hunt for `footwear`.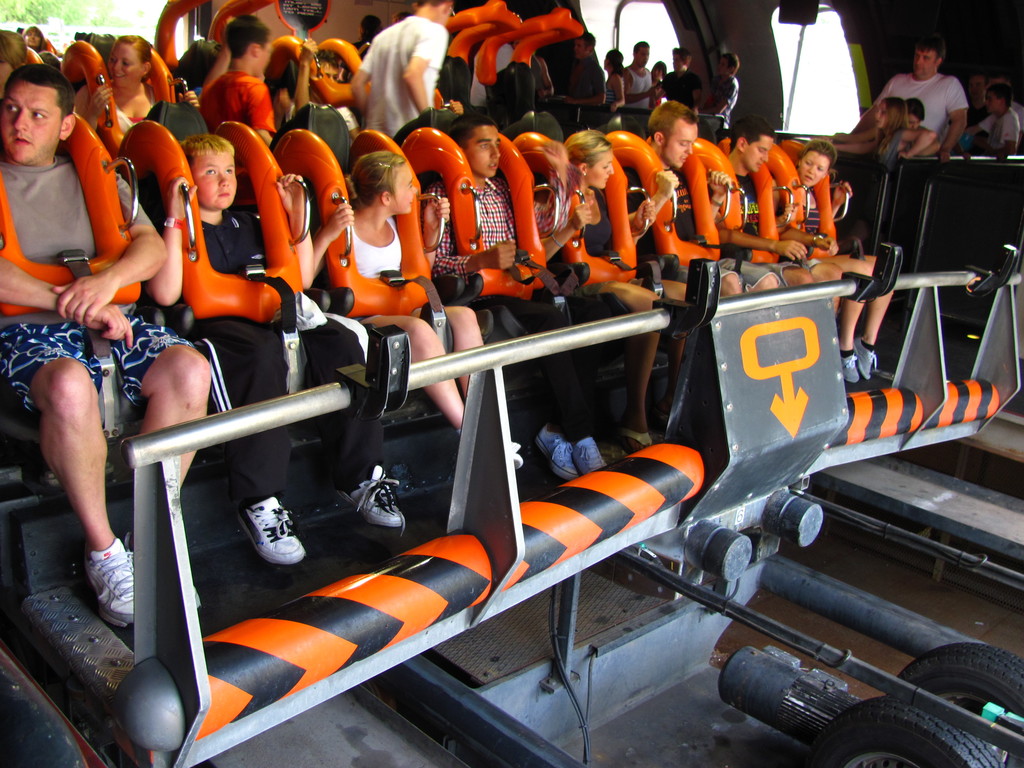
Hunted down at bbox(234, 497, 308, 569).
